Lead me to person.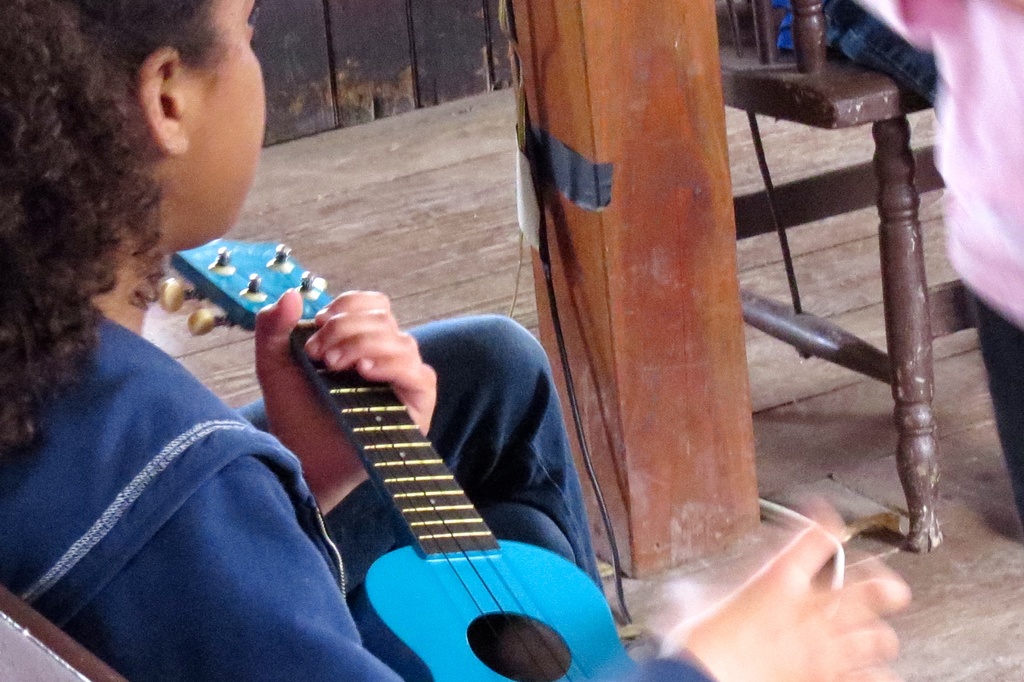
Lead to BBox(0, 0, 918, 681).
